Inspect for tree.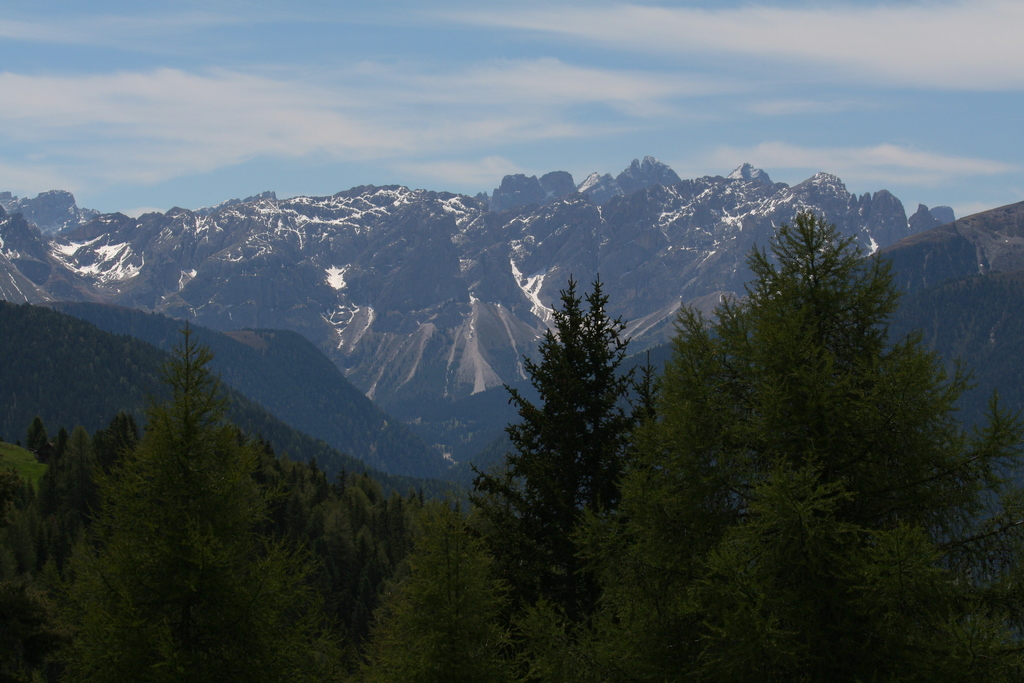
Inspection: locate(477, 257, 668, 602).
